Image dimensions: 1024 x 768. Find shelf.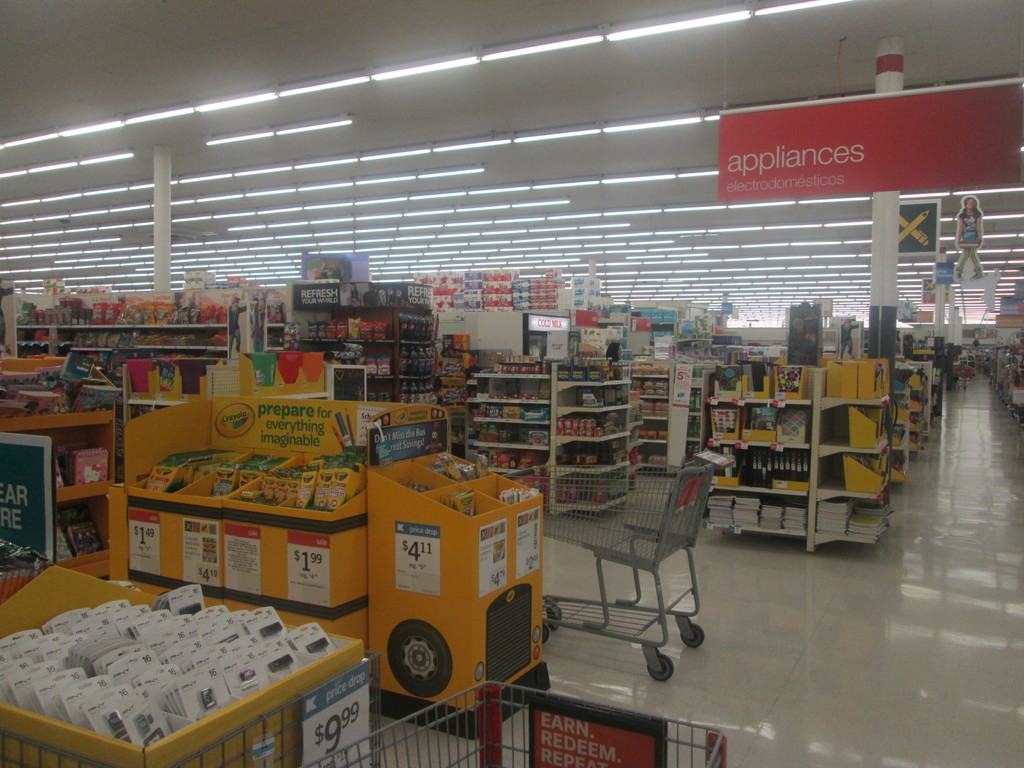
detection(891, 390, 911, 422).
